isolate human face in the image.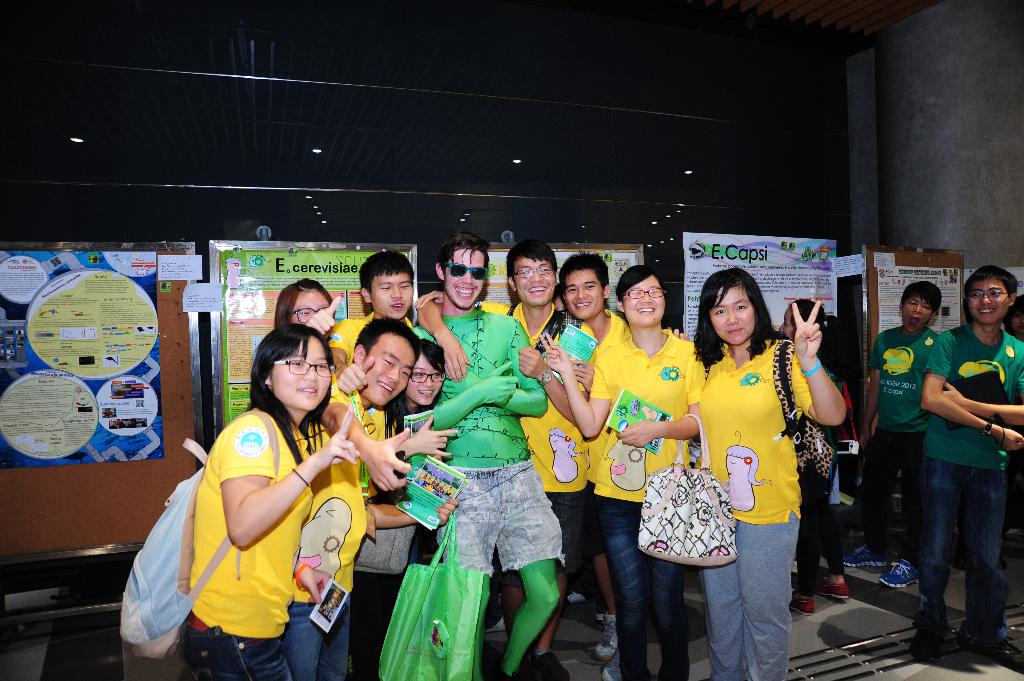
Isolated region: box=[294, 290, 328, 330].
